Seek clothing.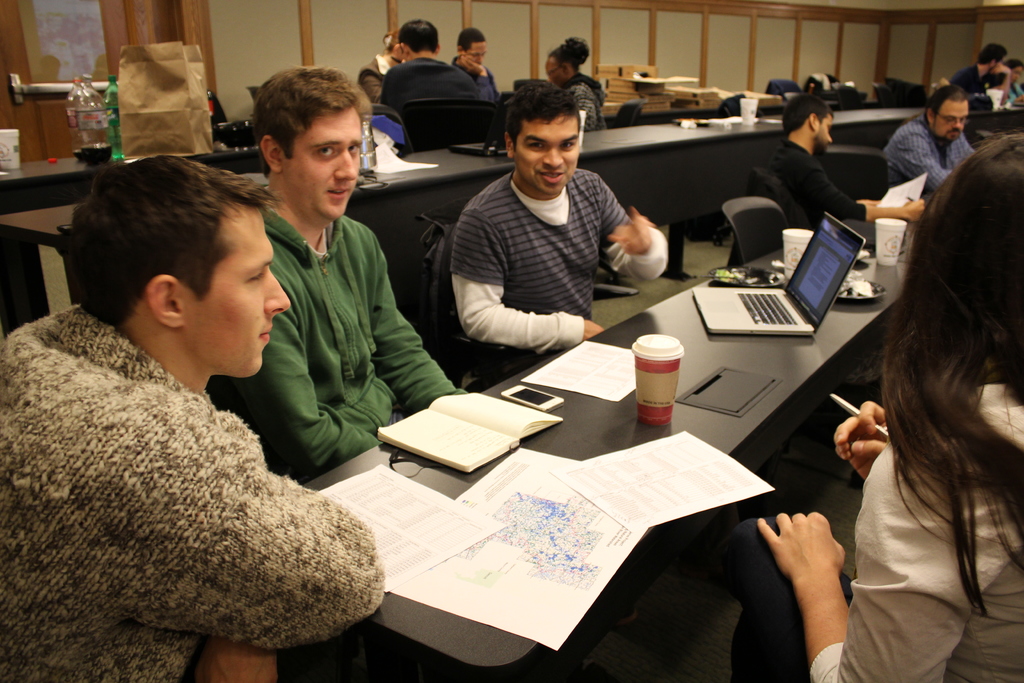
[left=448, top=54, right=502, bottom=108].
